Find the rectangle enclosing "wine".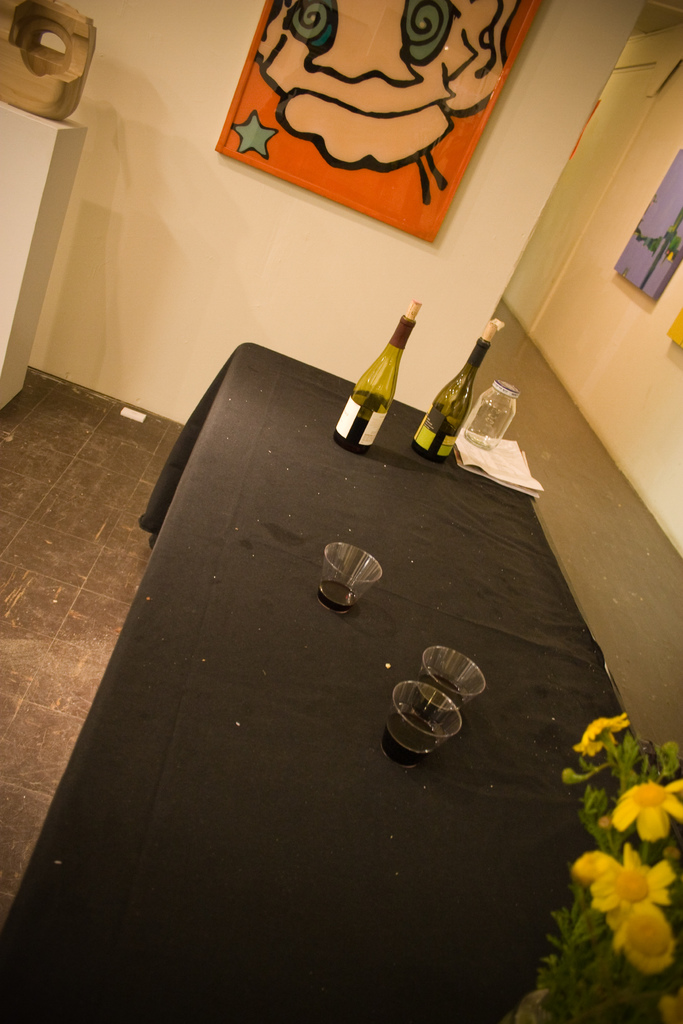
[x1=317, y1=577, x2=359, y2=617].
